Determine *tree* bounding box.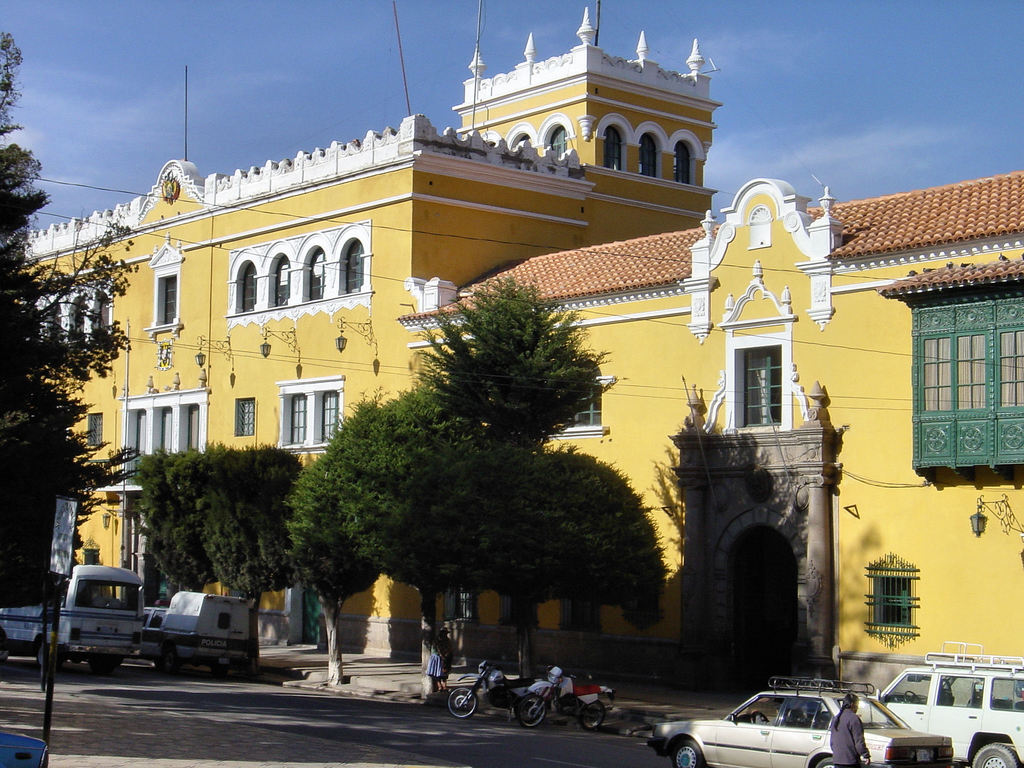
Determined: [0, 33, 138, 605].
